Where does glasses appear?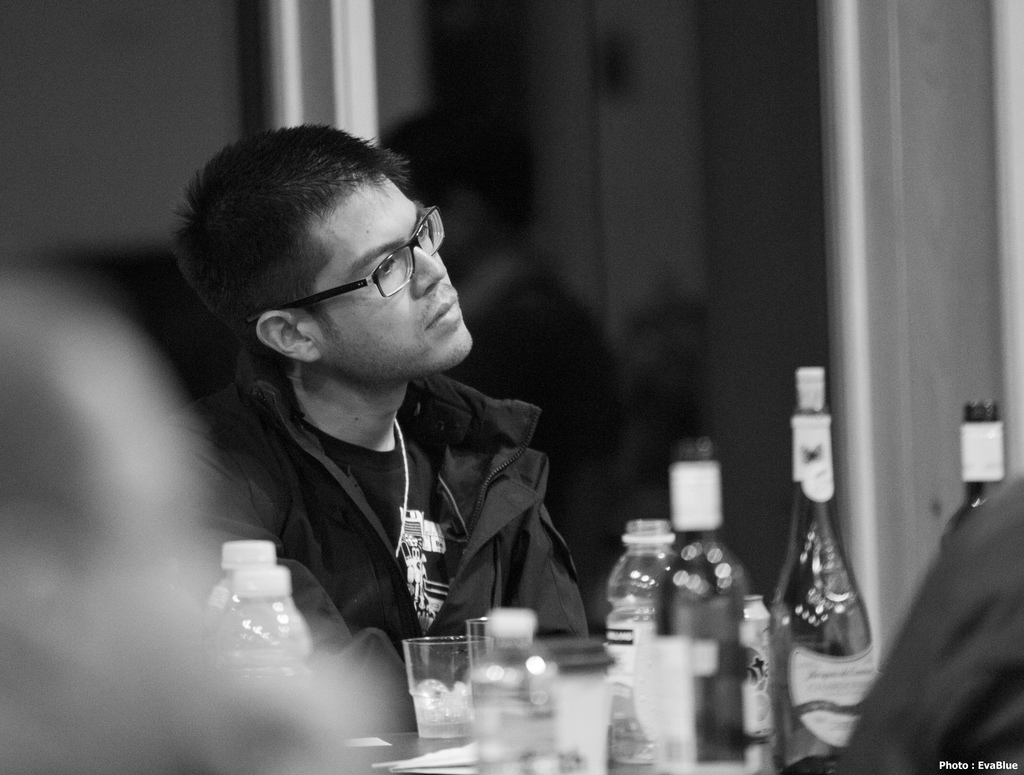
Appears at crop(231, 234, 466, 325).
